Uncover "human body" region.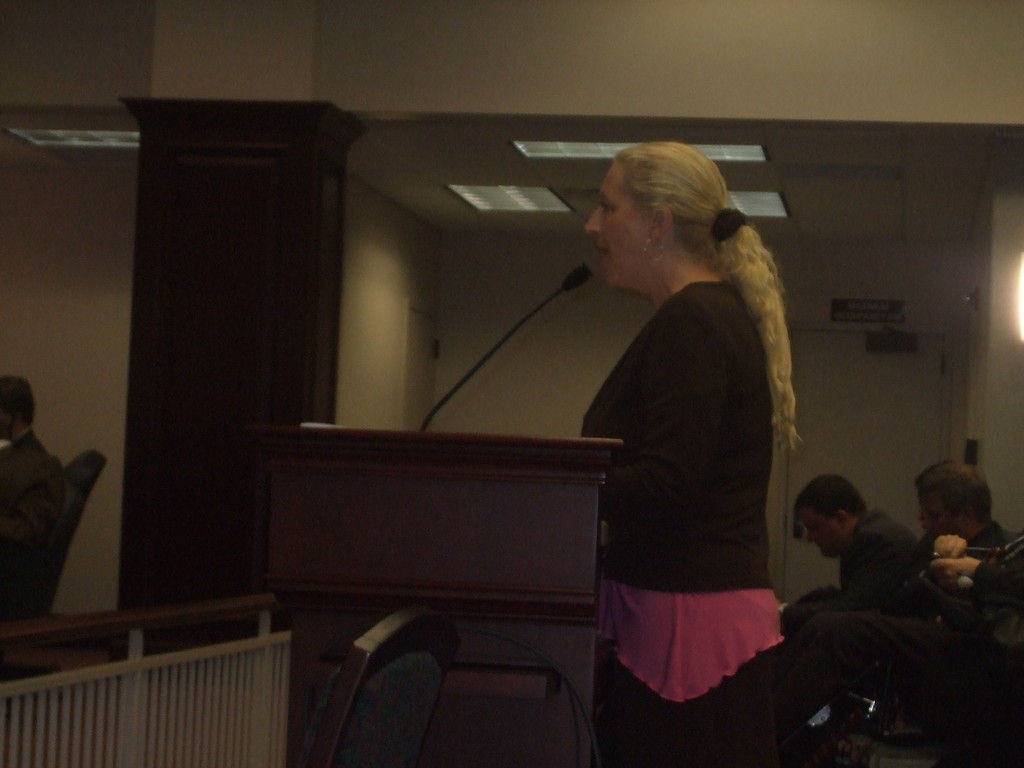
Uncovered: [792,467,943,627].
